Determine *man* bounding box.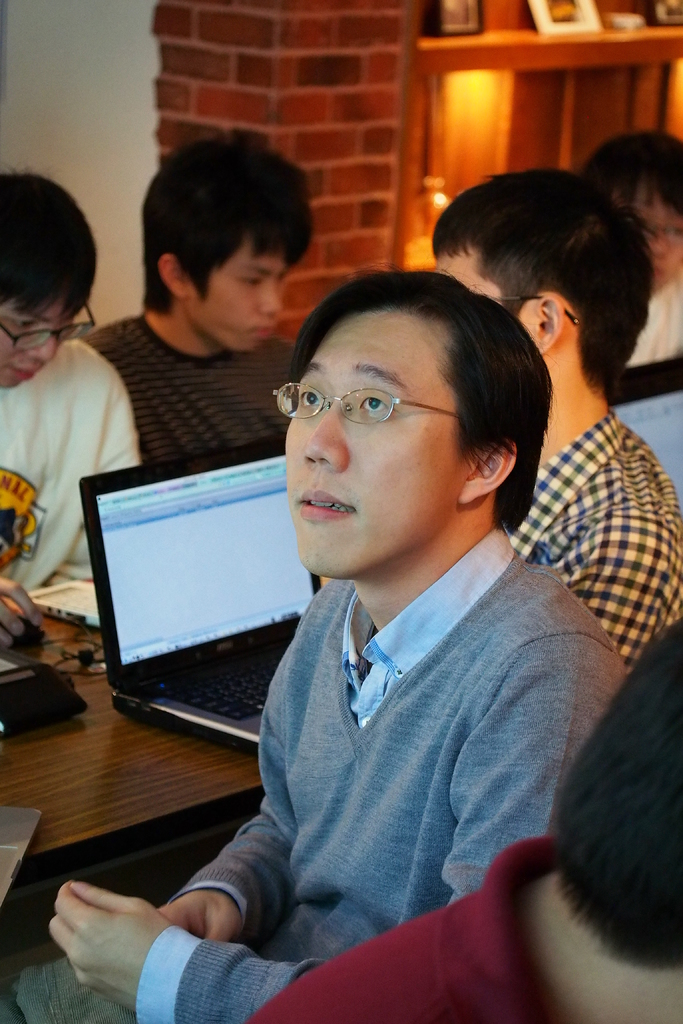
Determined: 430:166:682:676.
